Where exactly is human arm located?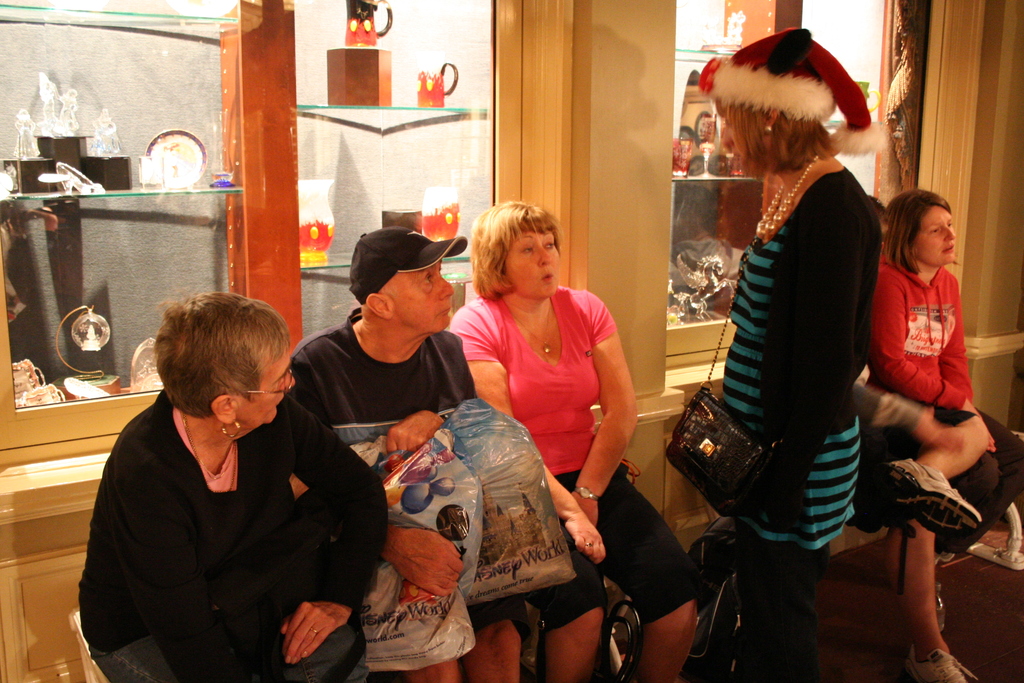
Its bounding box is (x1=932, y1=278, x2=972, y2=407).
